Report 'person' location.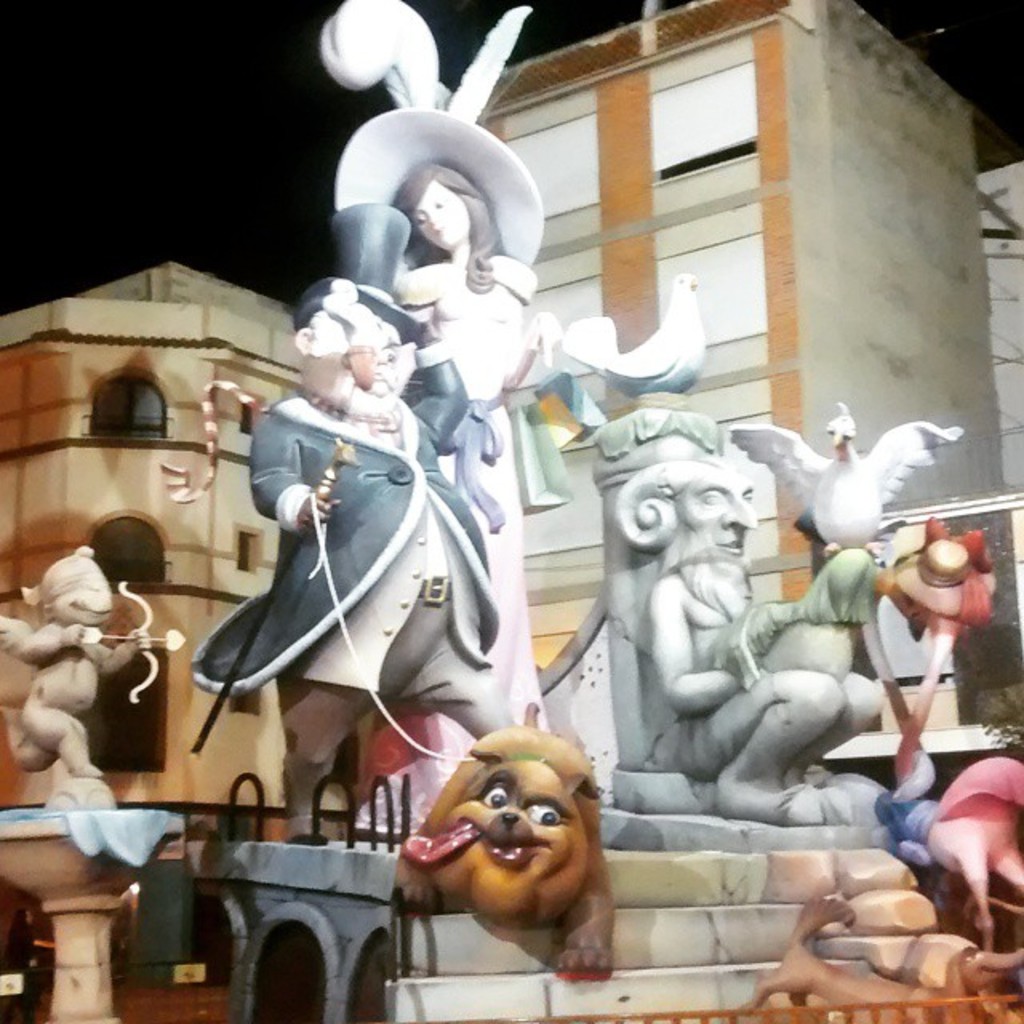
Report: (left=0, top=542, right=158, bottom=779).
